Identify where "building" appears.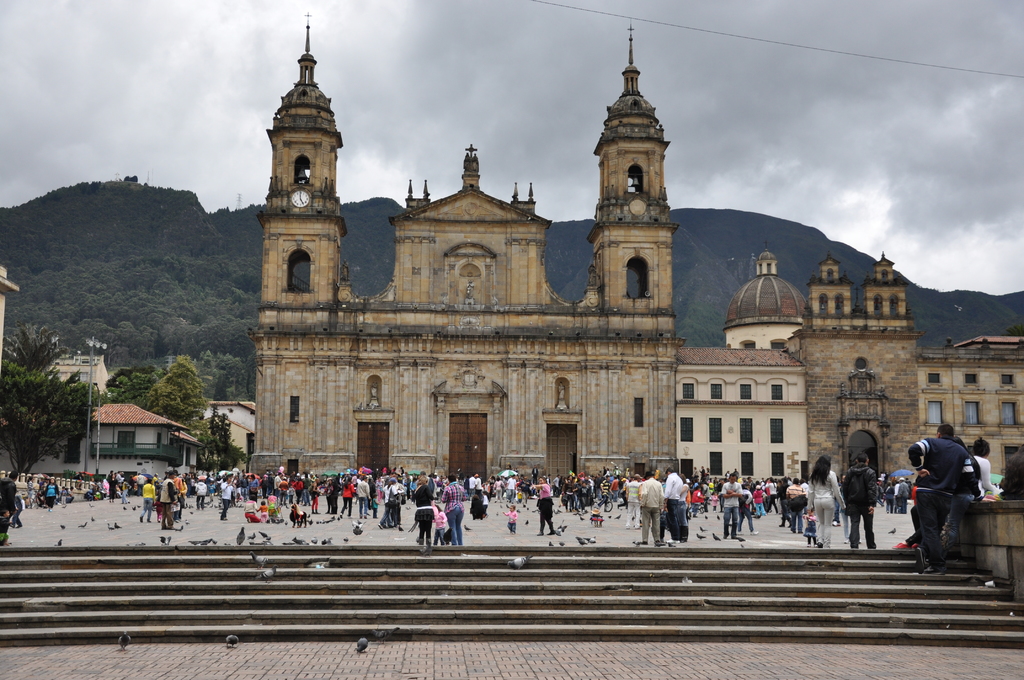
Appears at bbox=[915, 334, 1023, 476].
